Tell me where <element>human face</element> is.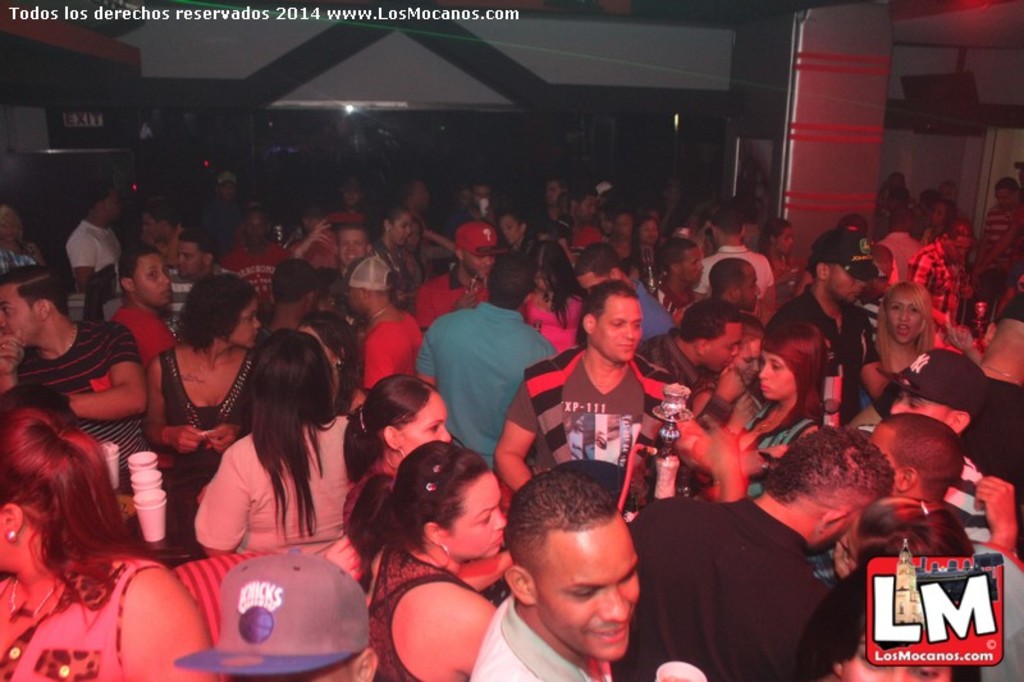
<element>human face</element> is at [x1=104, y1=196, x2=120, y2=226].
